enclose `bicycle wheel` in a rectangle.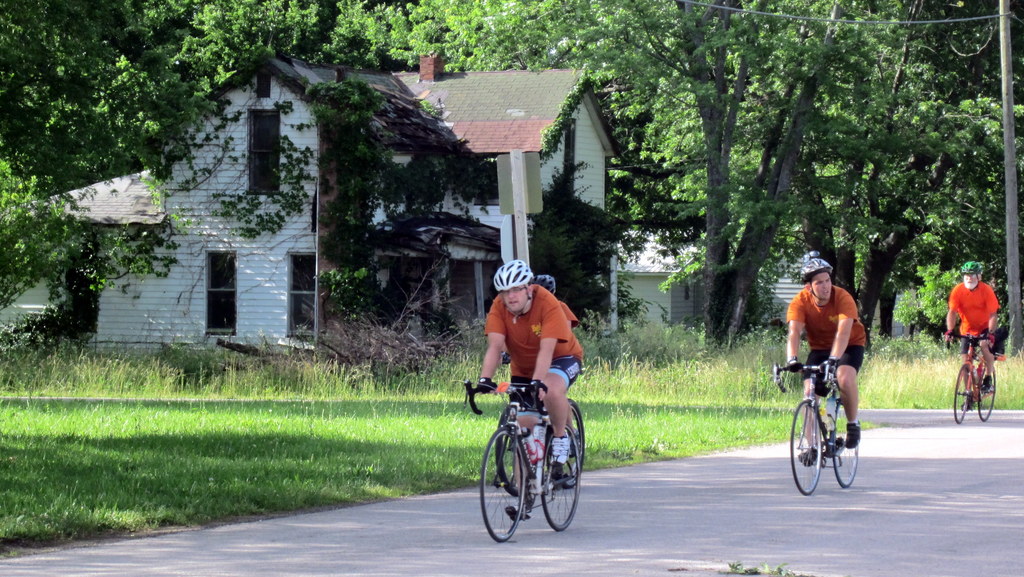
(x1=540, y1=417, x2=585, y2=530).
